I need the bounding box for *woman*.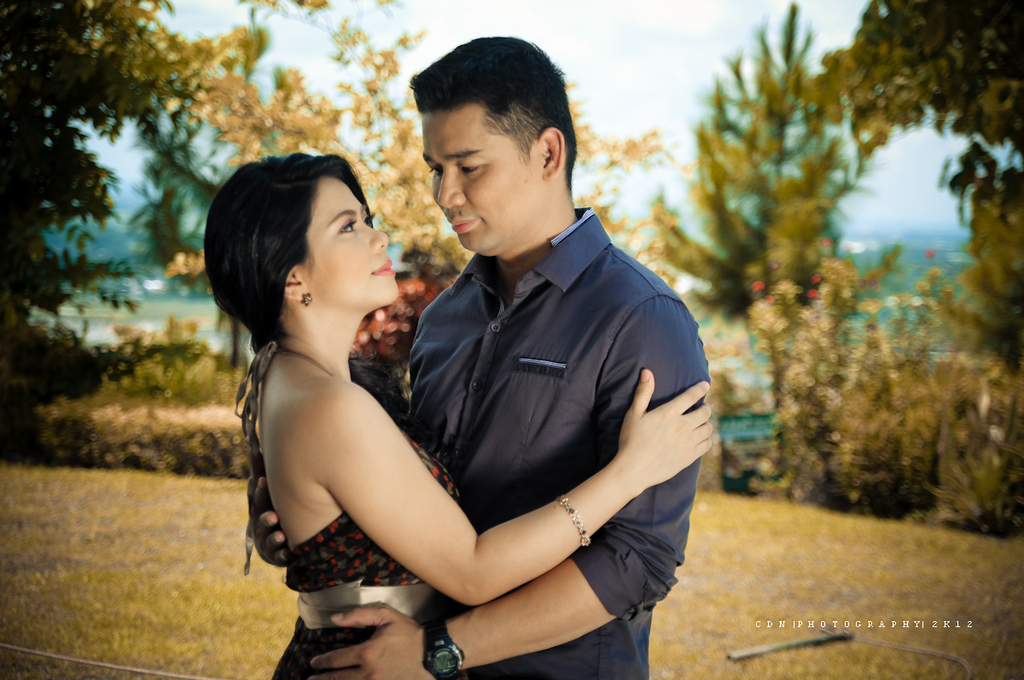
Here it is: 209:161:599:652.
